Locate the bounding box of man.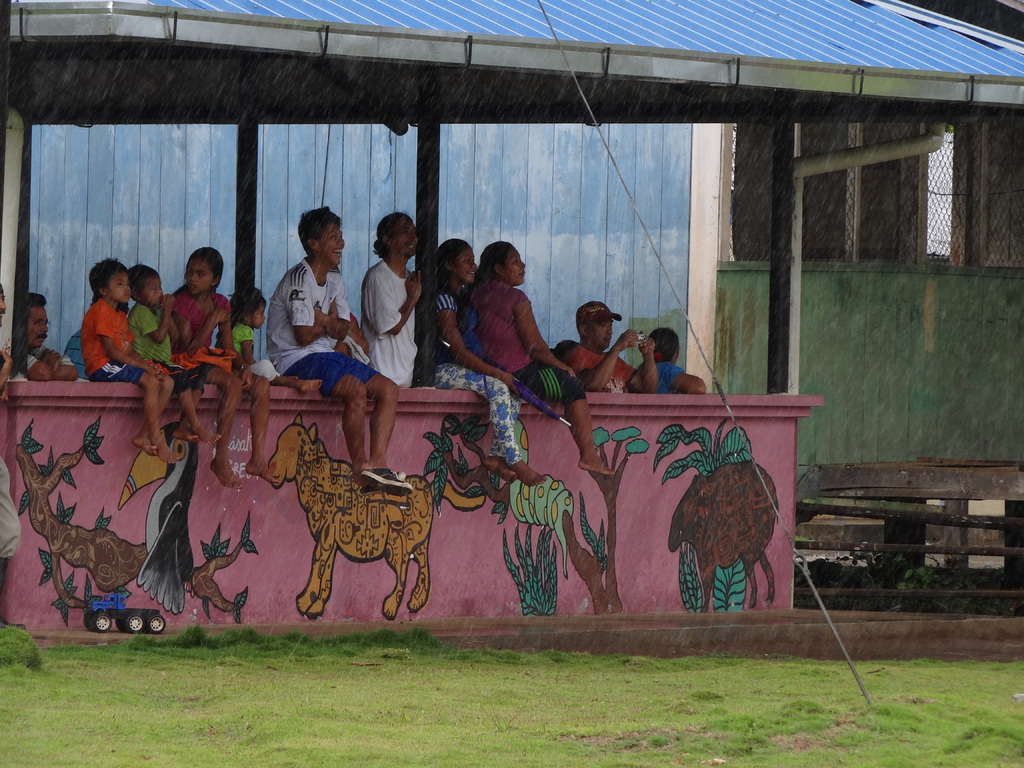
Bounding box: <bbox>267, 209, 413, 496</bbox>.
